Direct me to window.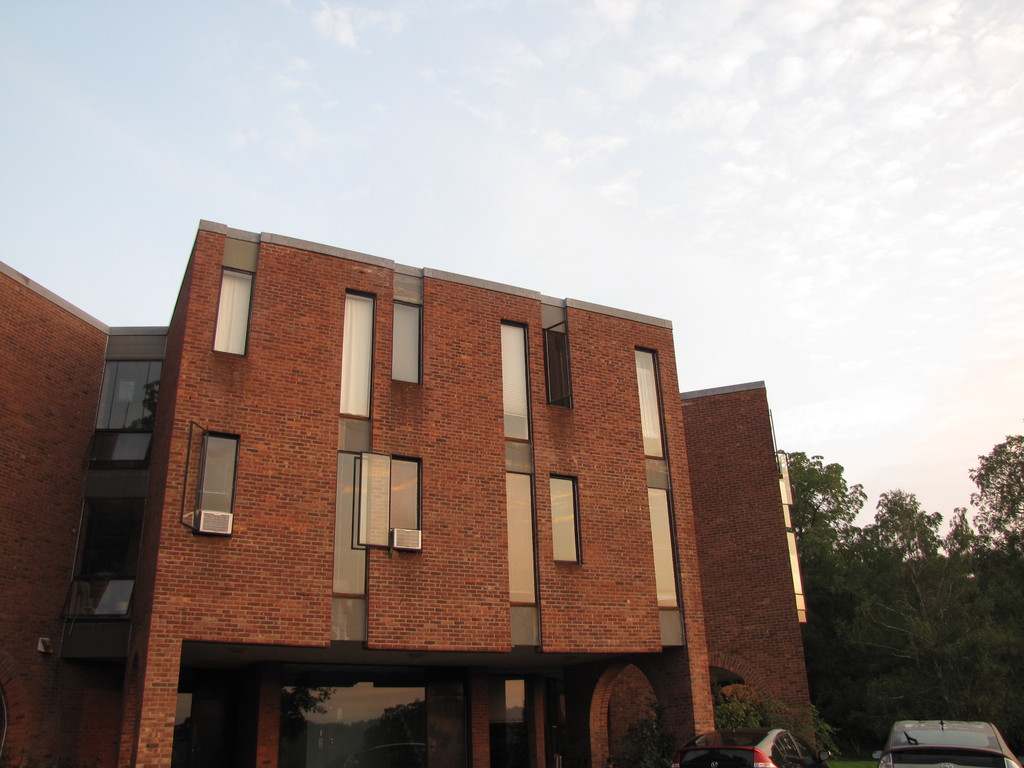
Direction: {"left": 340, "top": 276, "right": 380, "bottom": 419}.
